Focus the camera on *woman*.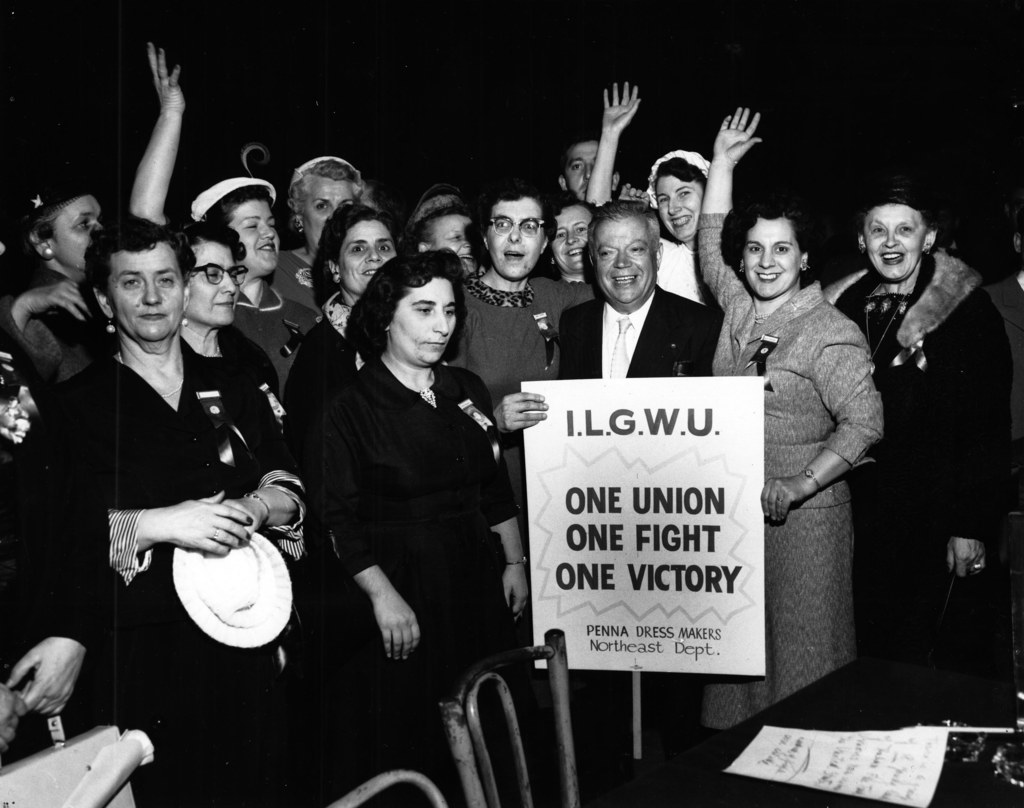
Focus region: (823,184,1016,725).
